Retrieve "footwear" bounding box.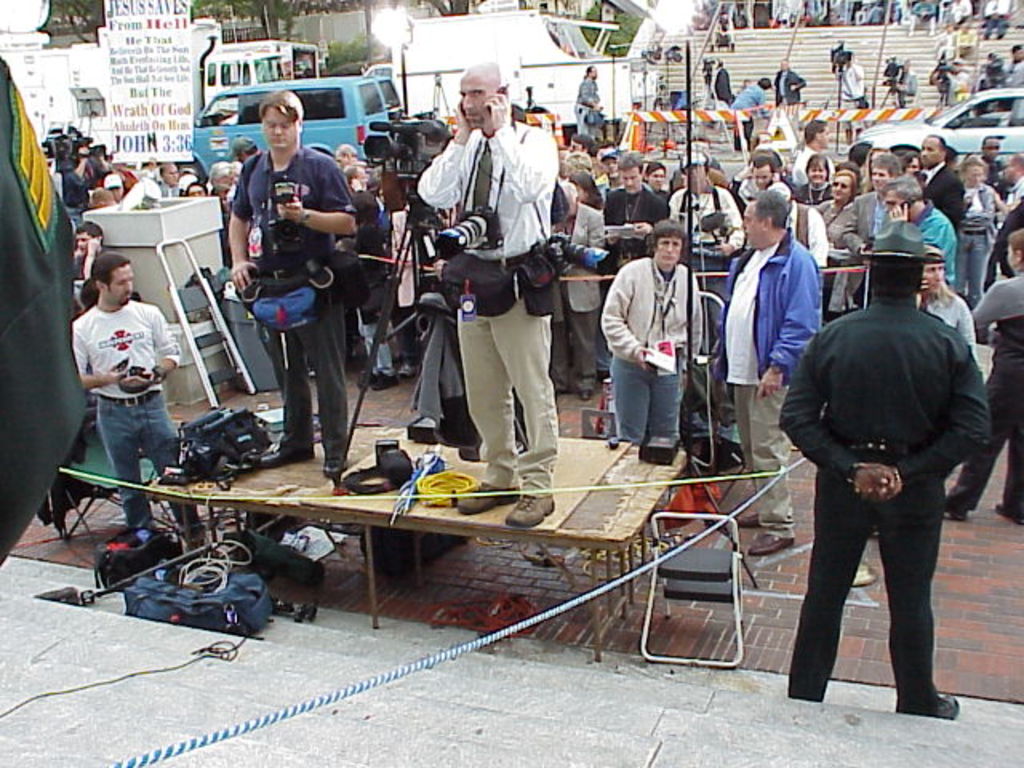
Bounding box: rect(187, 539, 203, 549).
